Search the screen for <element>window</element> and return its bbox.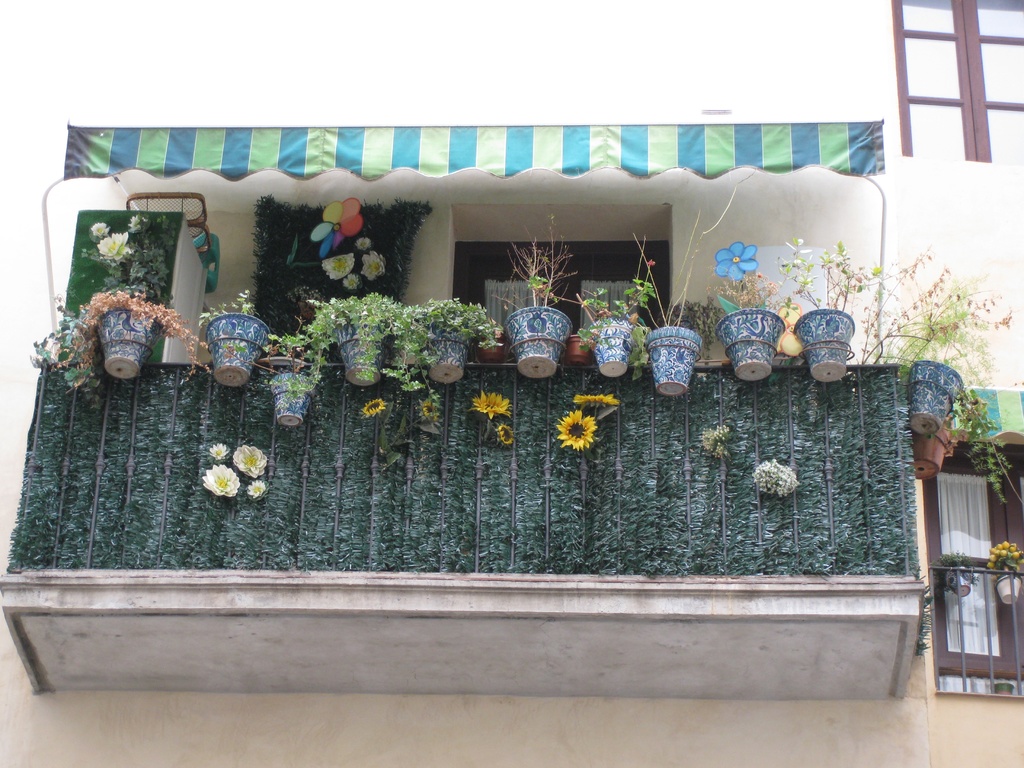
Found: left=899, top=6, right=1002, bottom=152.
